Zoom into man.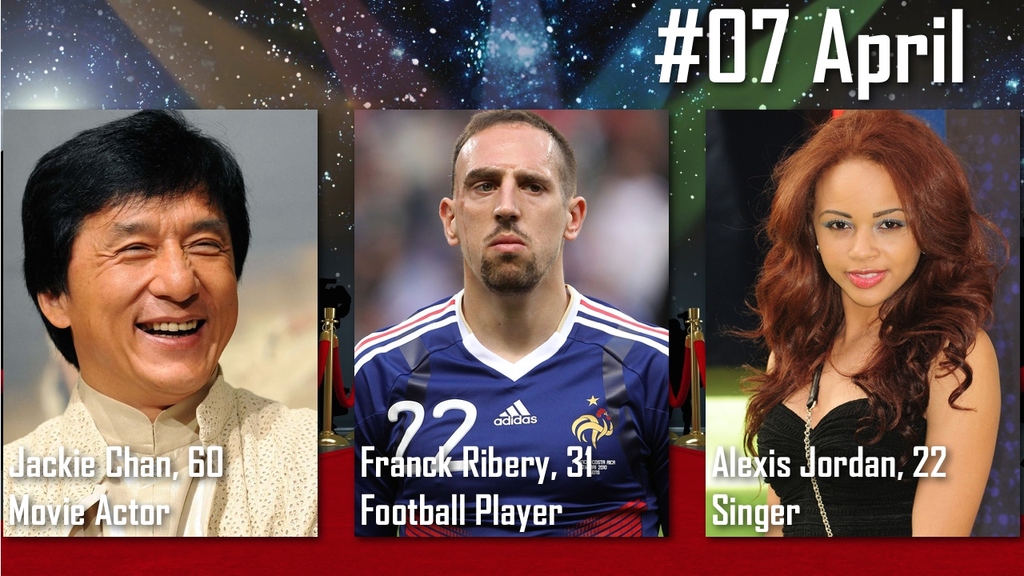
Zoom target: 3:108:318:539.
